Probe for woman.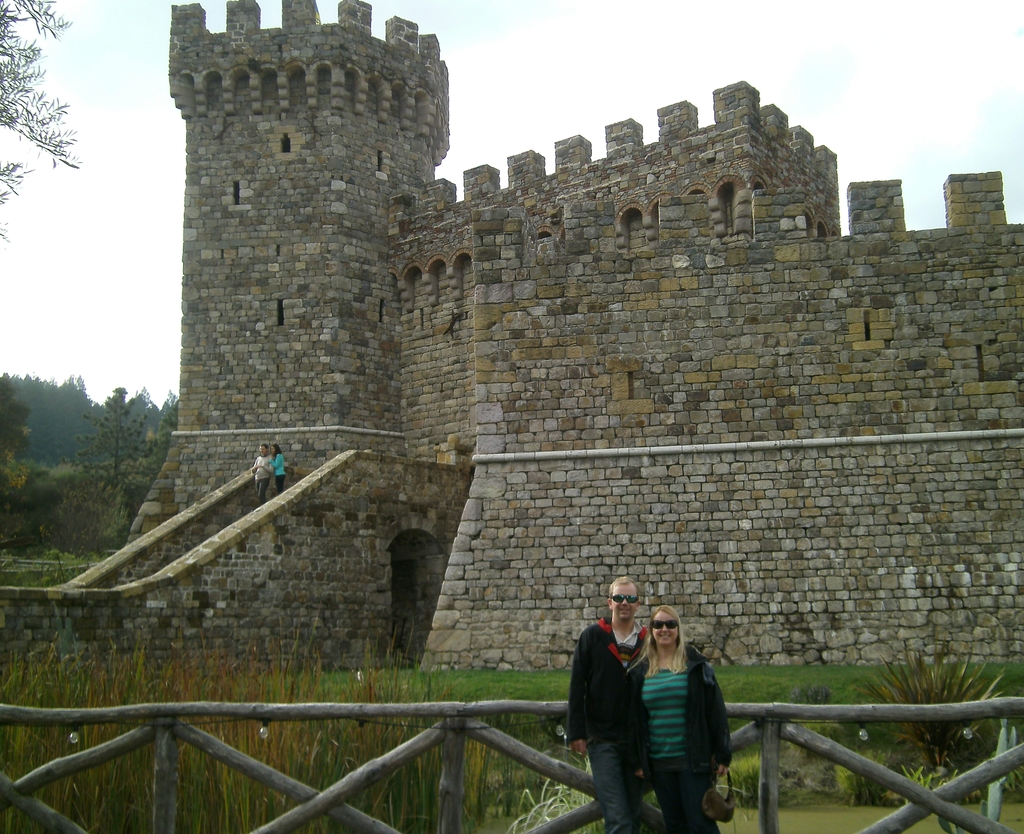
Probe result: {"left": 618, "top": 599, "right": 738, "bottom": 814}.
